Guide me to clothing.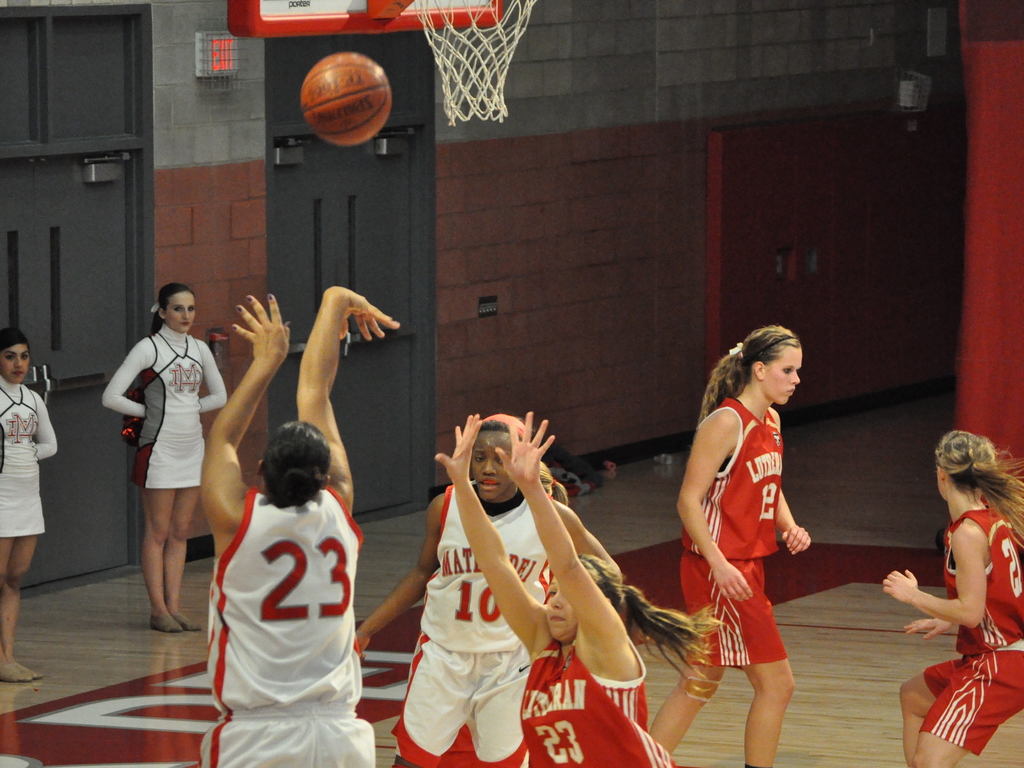
Guidance: x1=100, y1=323, x2=228, y2=491.
